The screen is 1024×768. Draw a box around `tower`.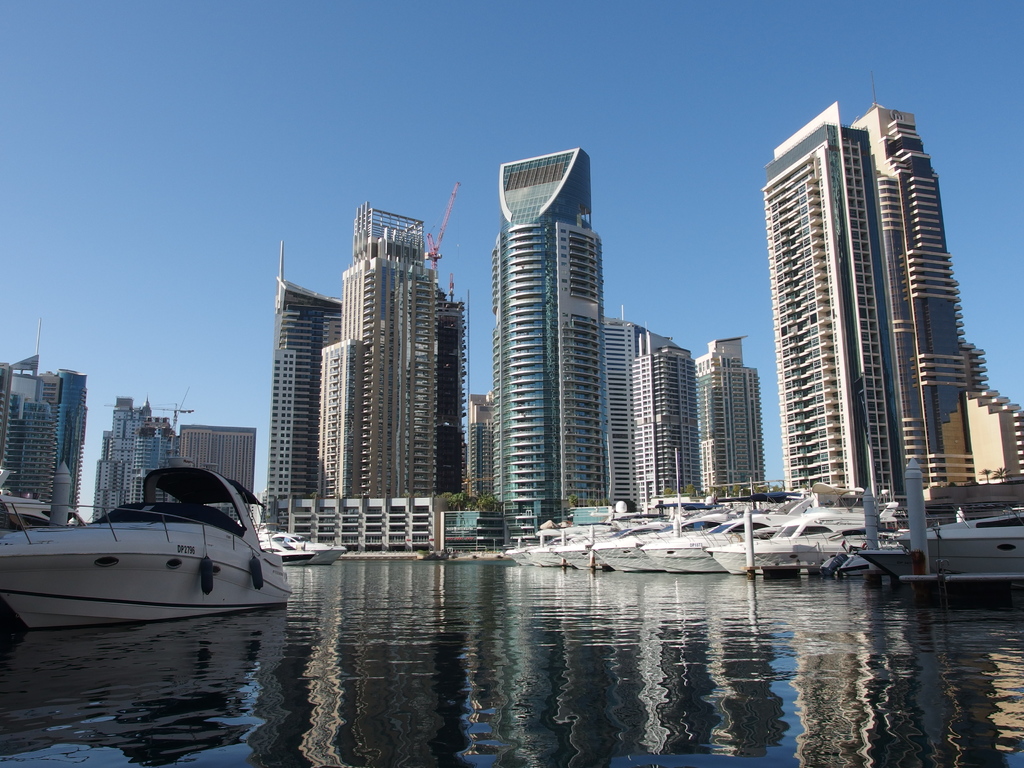
599,324,660,508.
